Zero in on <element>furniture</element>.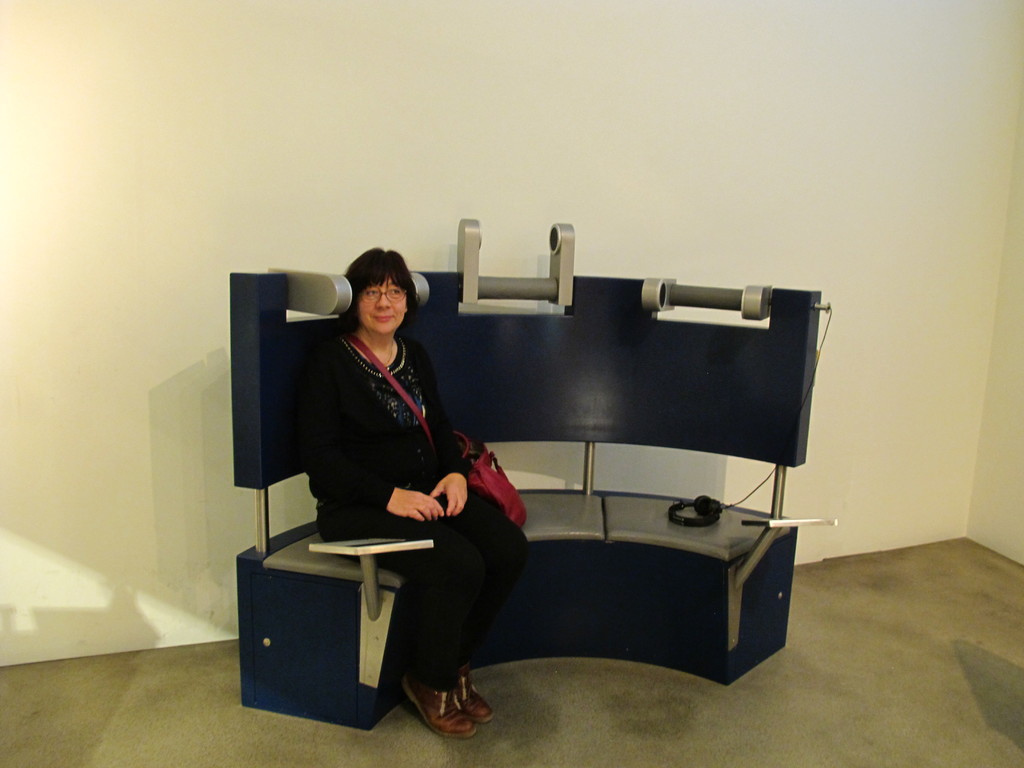
Zeroed in: locate(228, 216, 830, 732).
